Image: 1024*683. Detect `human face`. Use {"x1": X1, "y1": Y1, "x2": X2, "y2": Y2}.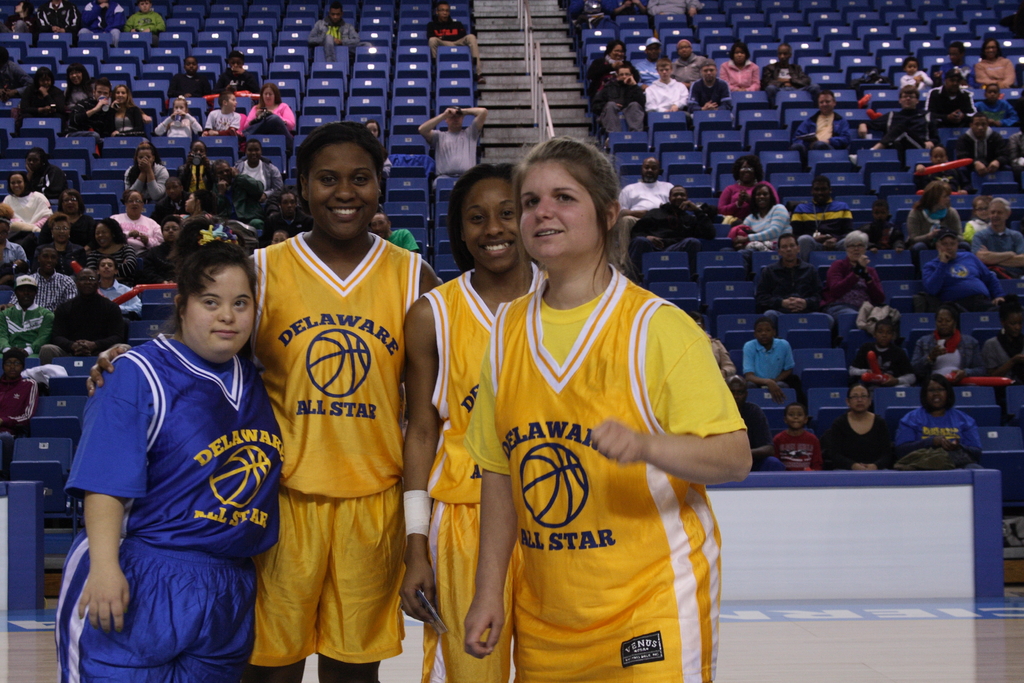
{"x1": 137, "y1": 0, "x2": 151, "y2": 13}.
